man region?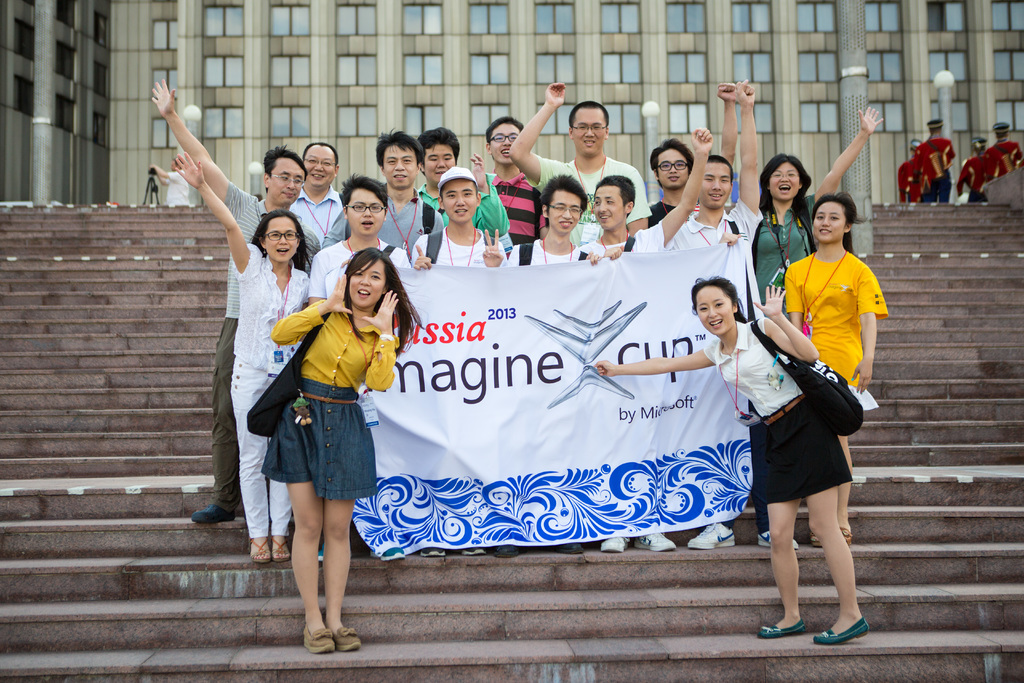
Rect(979, 120, 1023, 183)
